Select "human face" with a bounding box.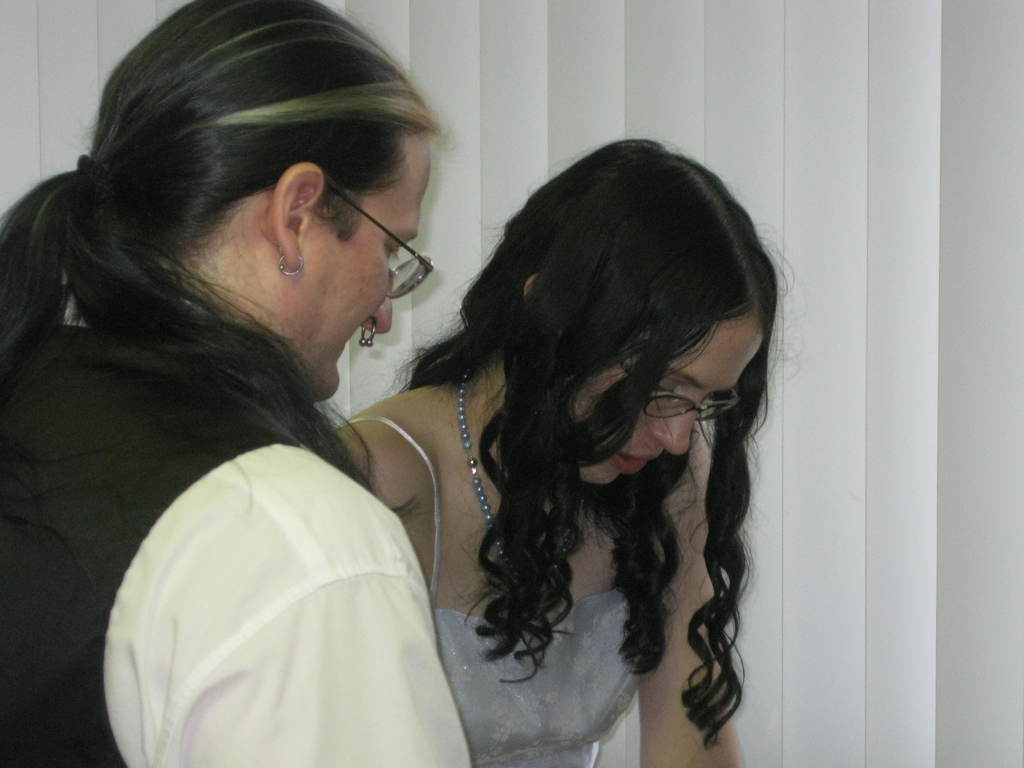
Rect(308, 140, 435, 397).
